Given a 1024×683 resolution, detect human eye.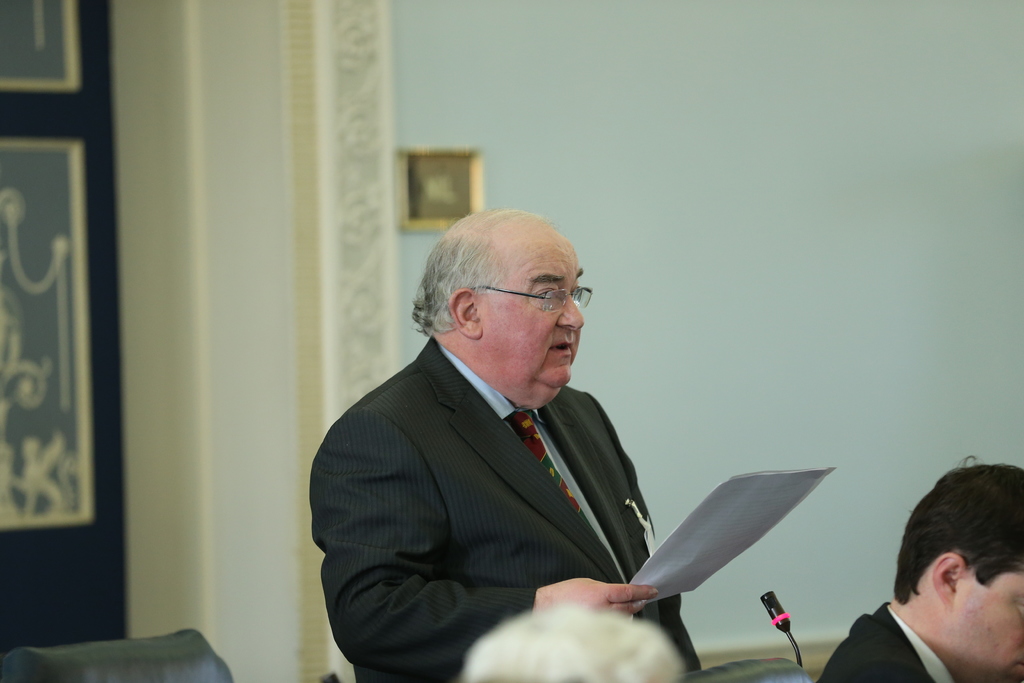
crop(567, 279, 591, 308).
